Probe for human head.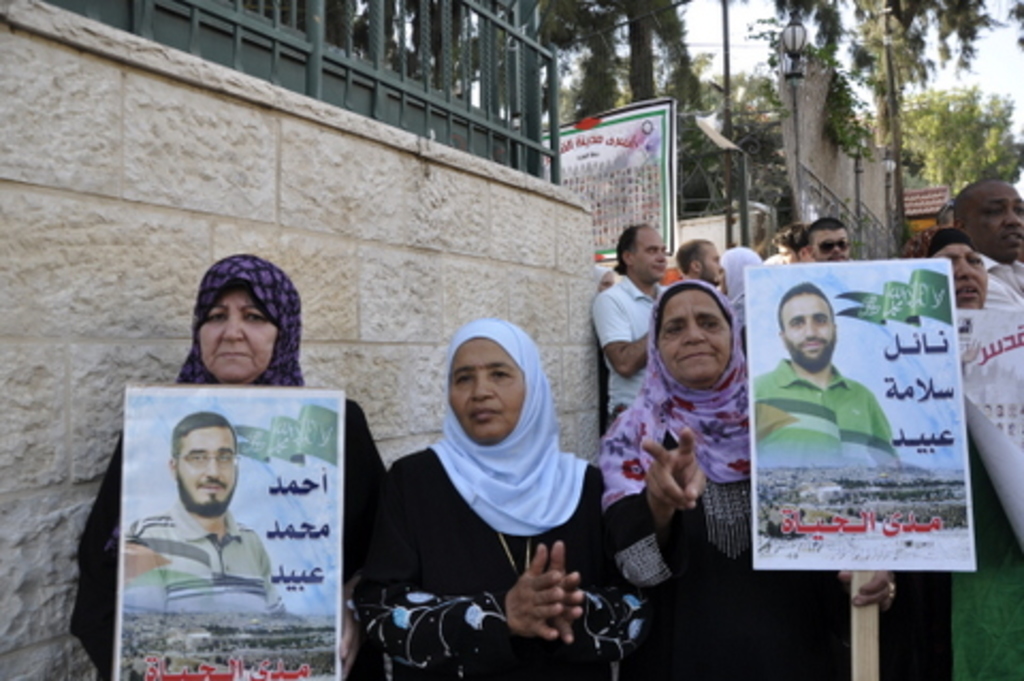
Probe result: 676 239 723 284.
